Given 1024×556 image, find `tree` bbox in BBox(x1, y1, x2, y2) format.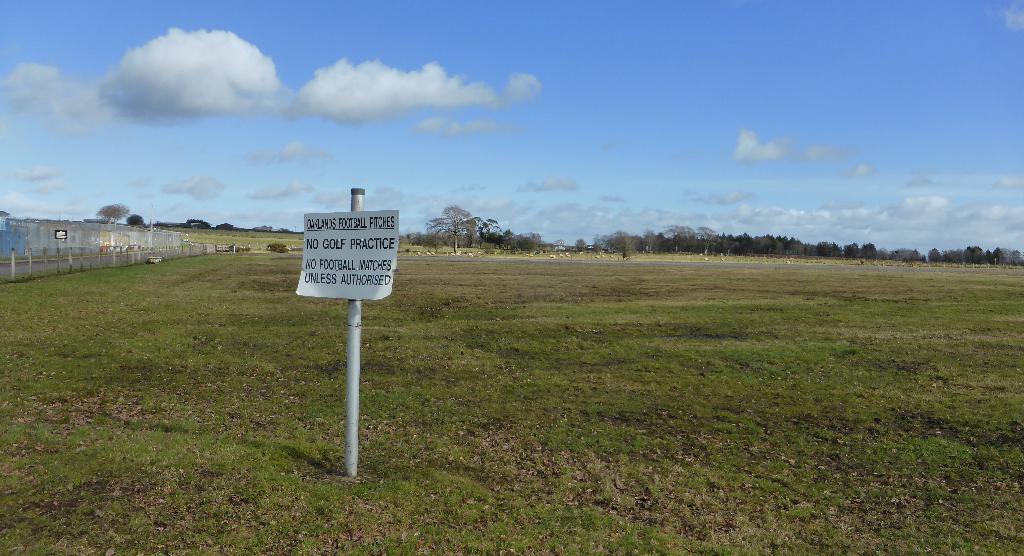
BBox(486, 222, 540, 257).
